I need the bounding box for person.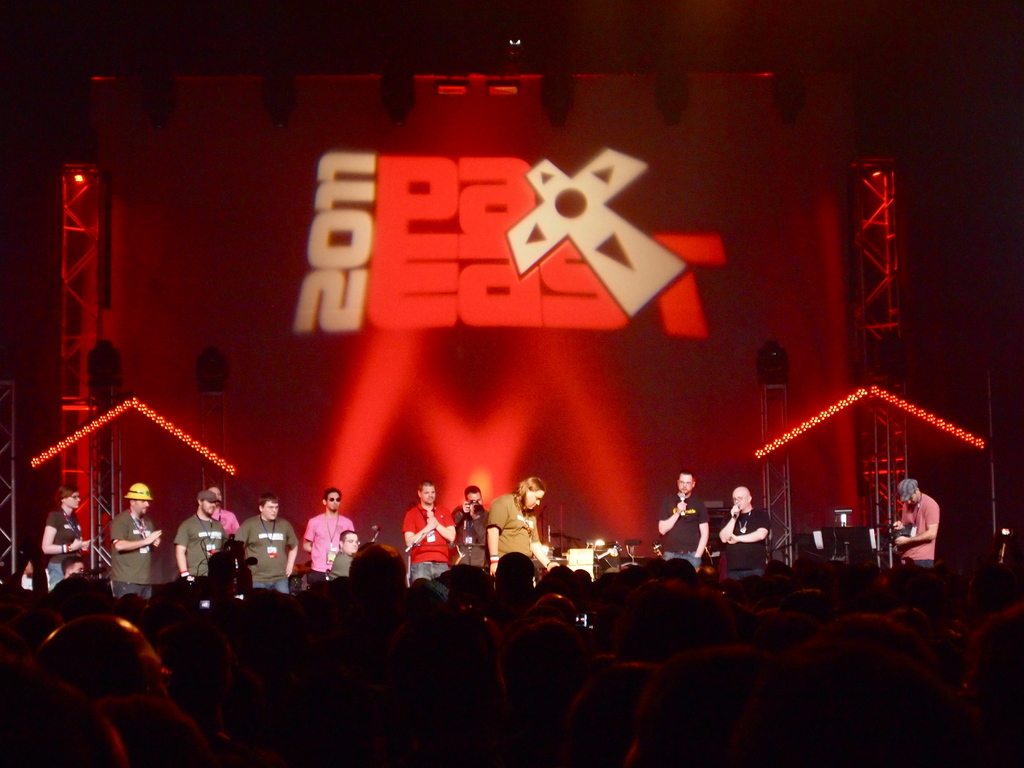
Here it is: [397,480,459,579].
